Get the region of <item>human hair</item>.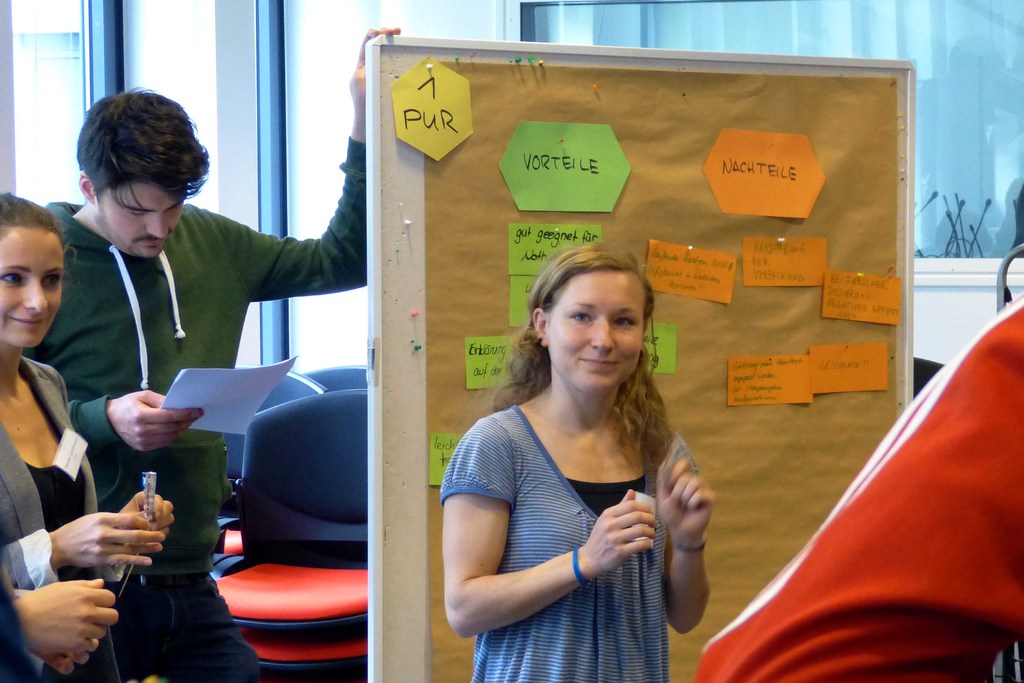
{"x1": 79, "y1": 85, "x2": 210, "y2": 257}.
